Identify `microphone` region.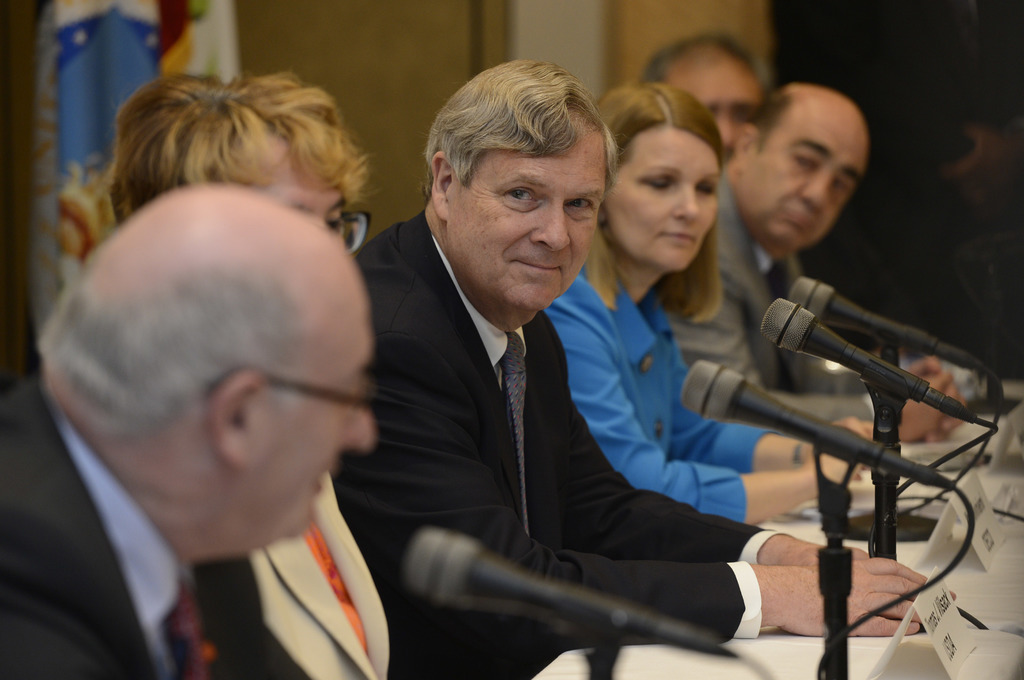
Region: {"left": 679, "top": 347, "right": 951, "bottom": 487}.
